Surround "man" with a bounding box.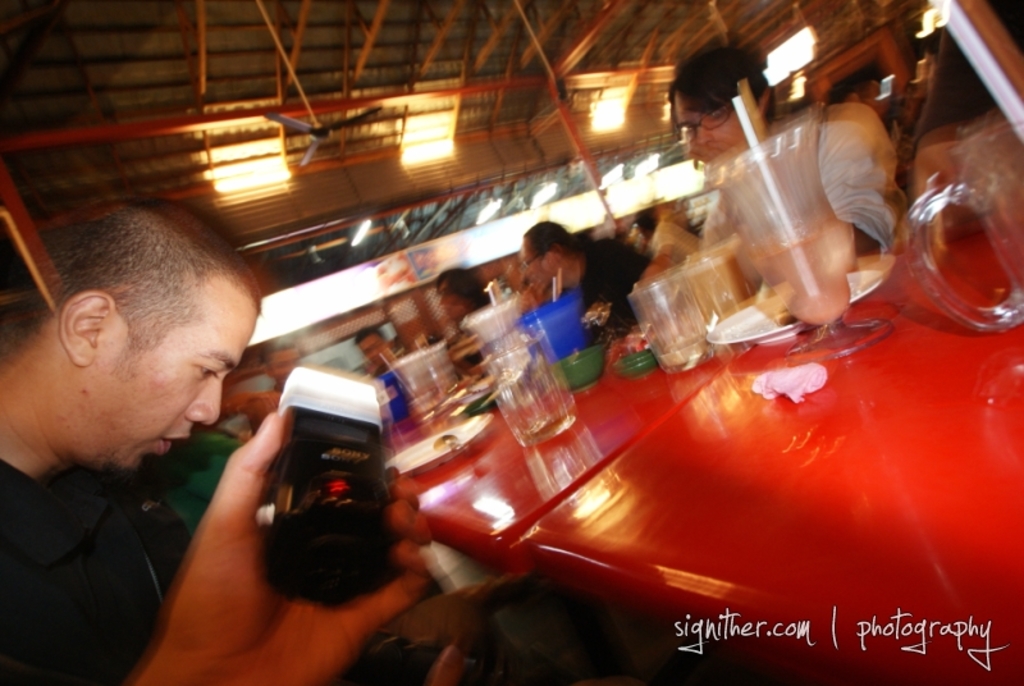
pyautogui.locateOnScreen(356, 328, 407, 375).
